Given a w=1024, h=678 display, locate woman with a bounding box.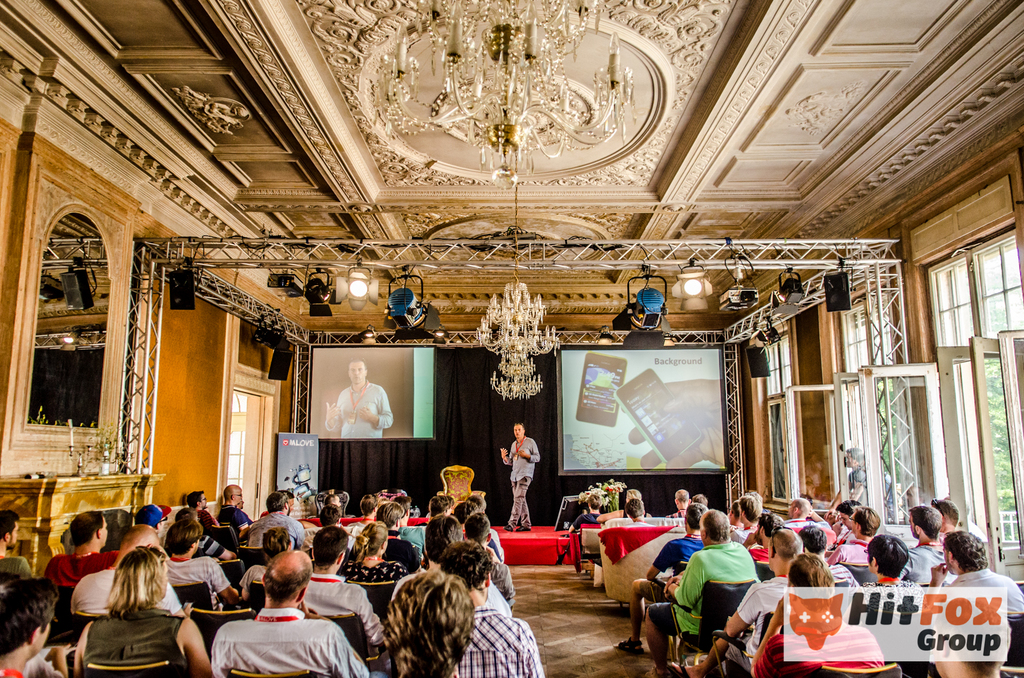
Located: (77,539,218,668).
